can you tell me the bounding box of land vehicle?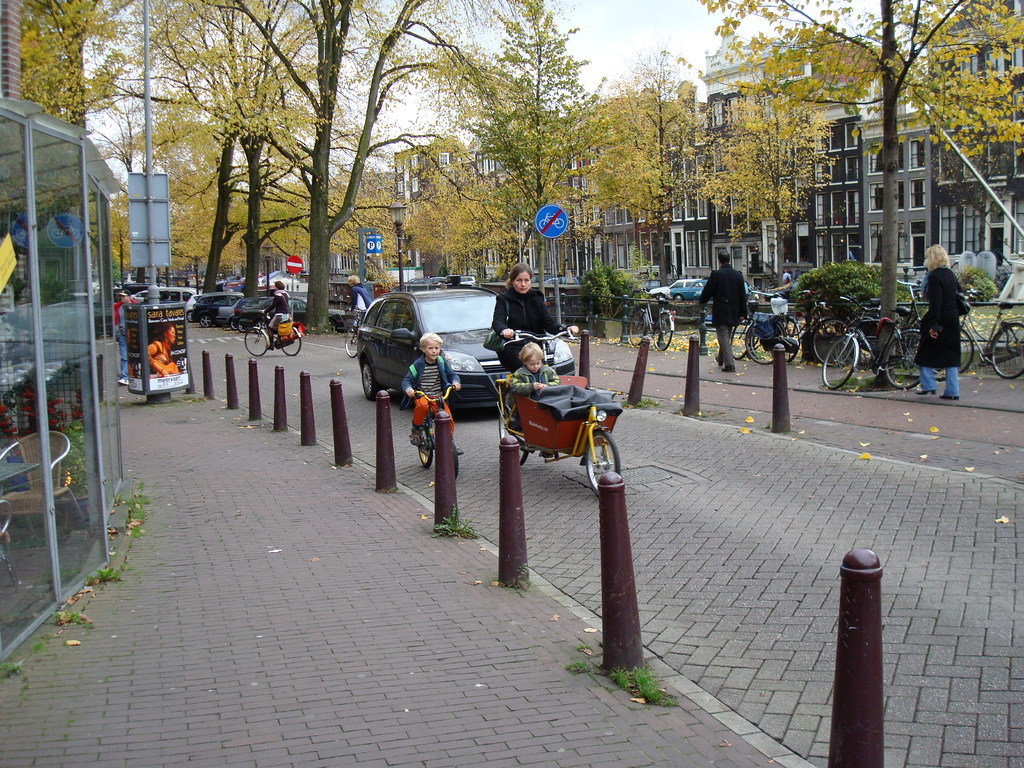
x1=675, y1=278, x2=750, y2=294.
